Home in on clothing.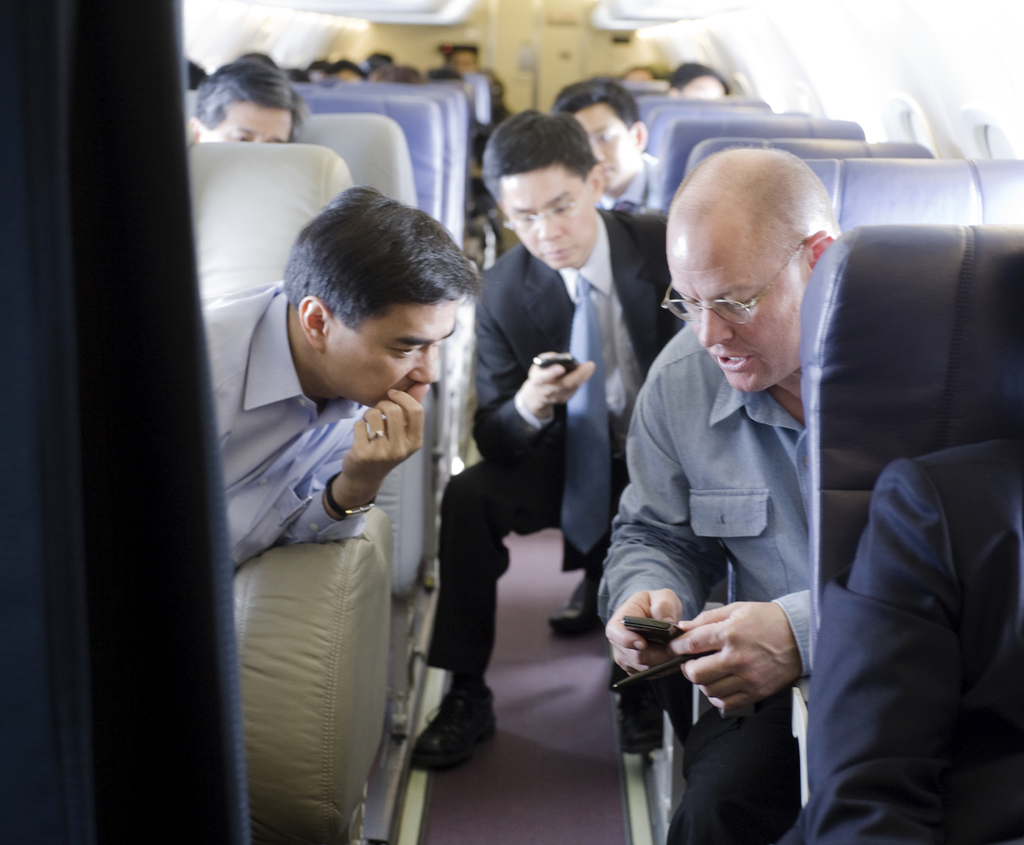
Homed in at rect(592, 223, 856, 815).
